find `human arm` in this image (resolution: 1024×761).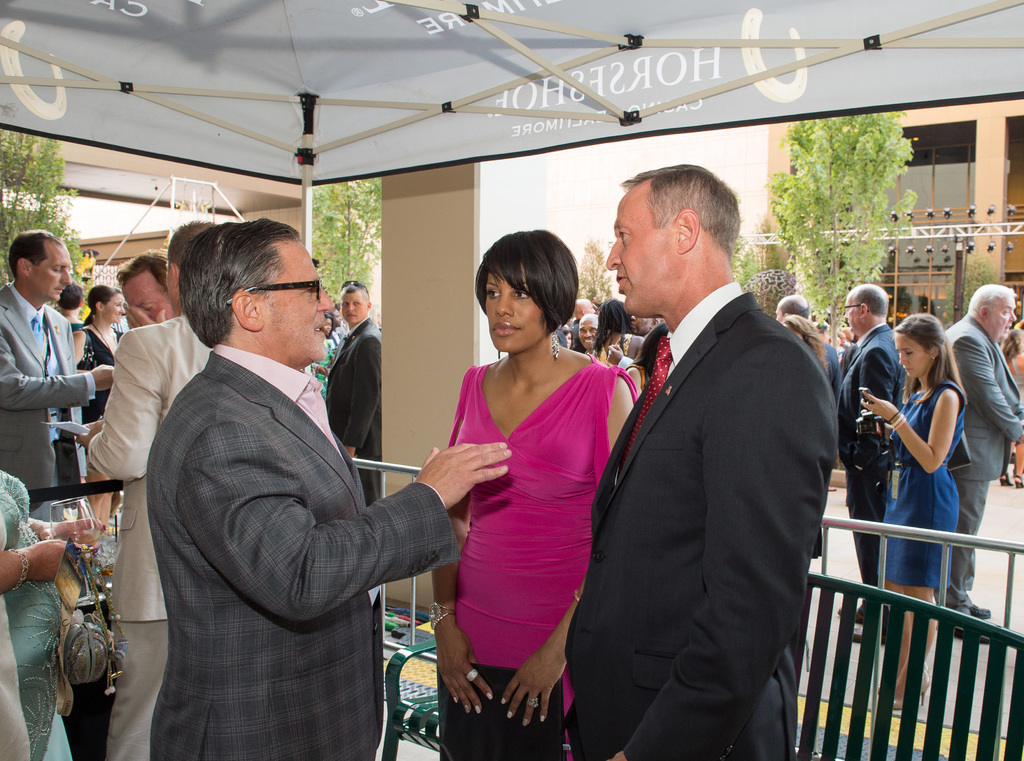
box(853, 383, 963, 478).
